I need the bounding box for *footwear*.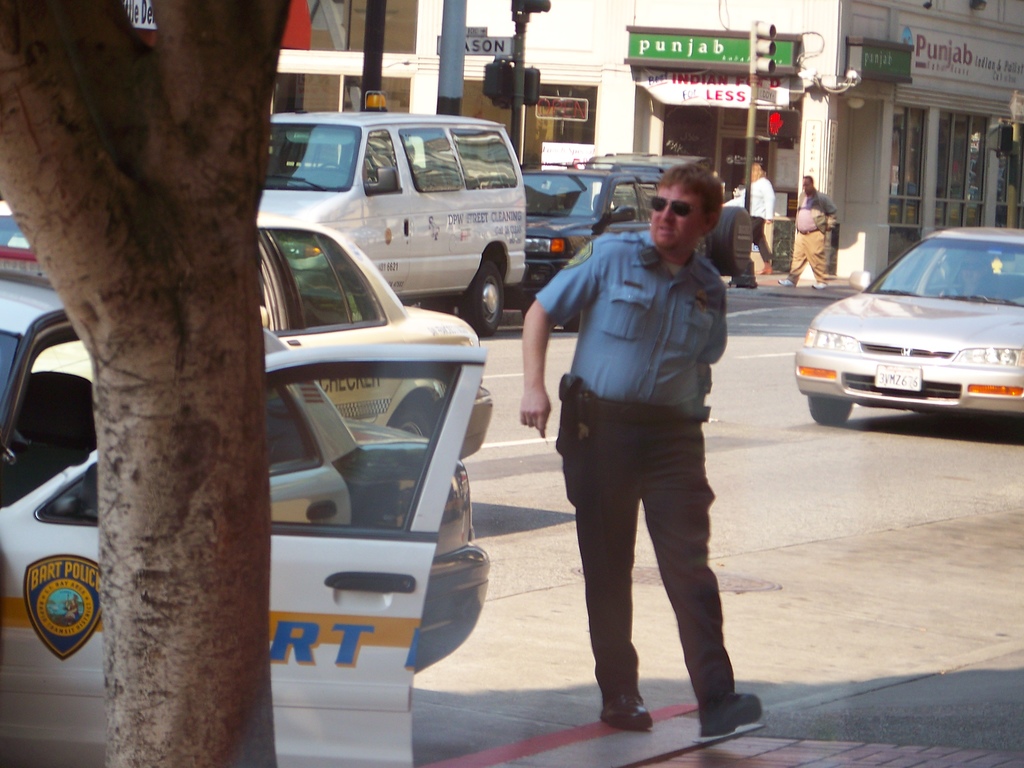
Here it is: bbox(755, 268, 772, 275).
